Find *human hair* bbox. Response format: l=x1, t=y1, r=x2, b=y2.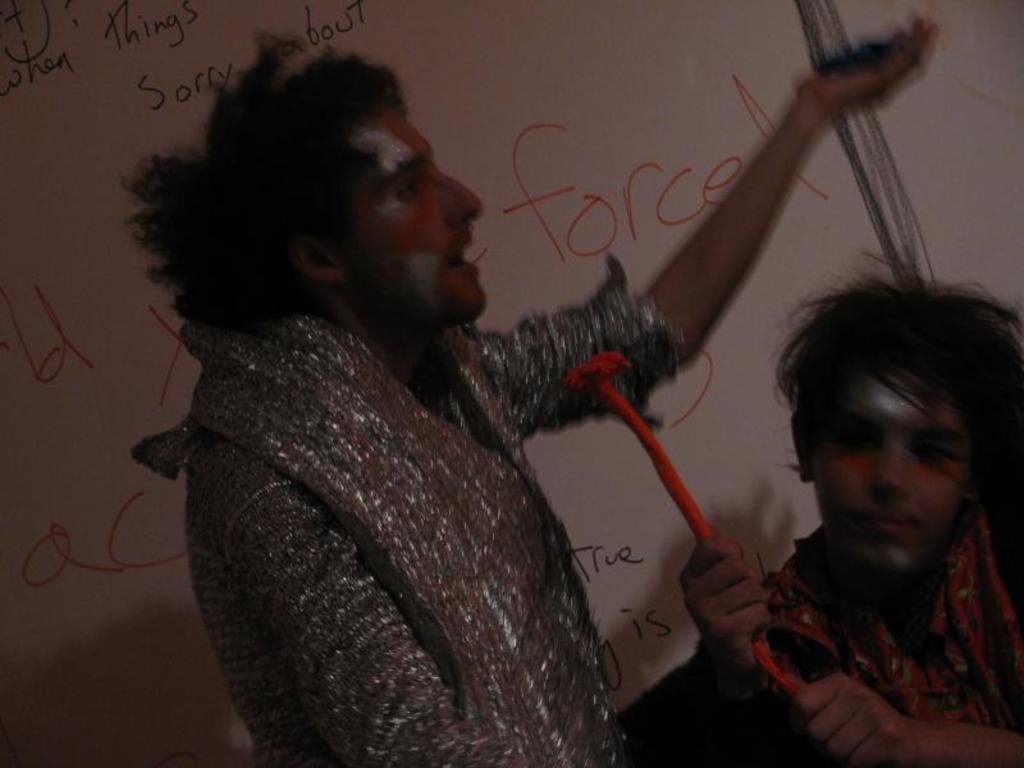
l=106, t=41, r=471, b=347.
